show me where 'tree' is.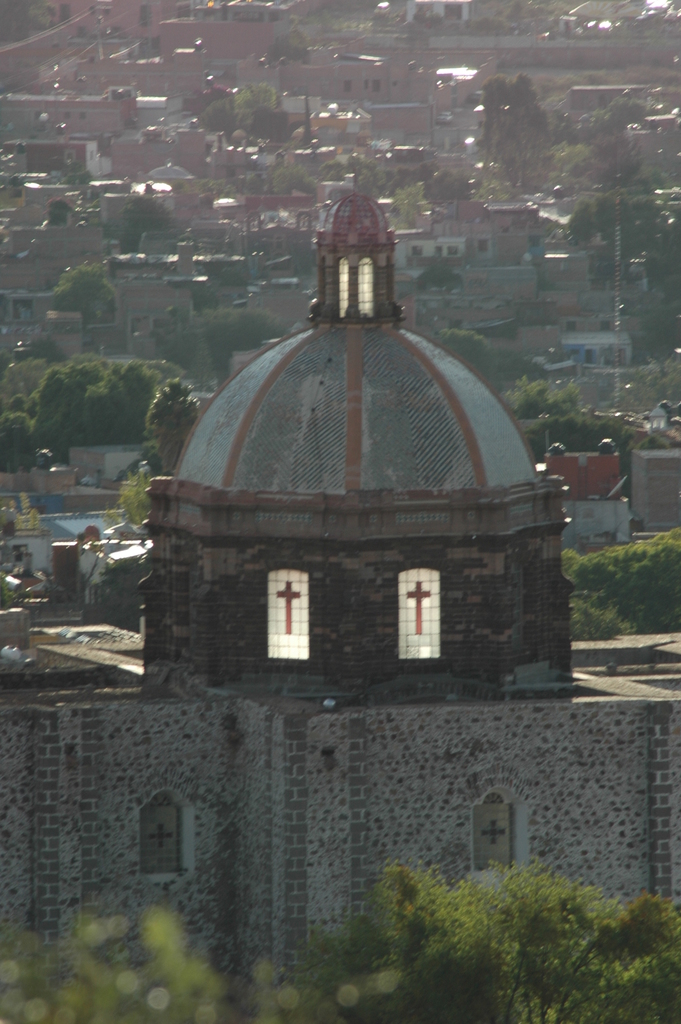
'tree' is at pyautogui.locateOnScreen(0, 865, 680, 1023).
